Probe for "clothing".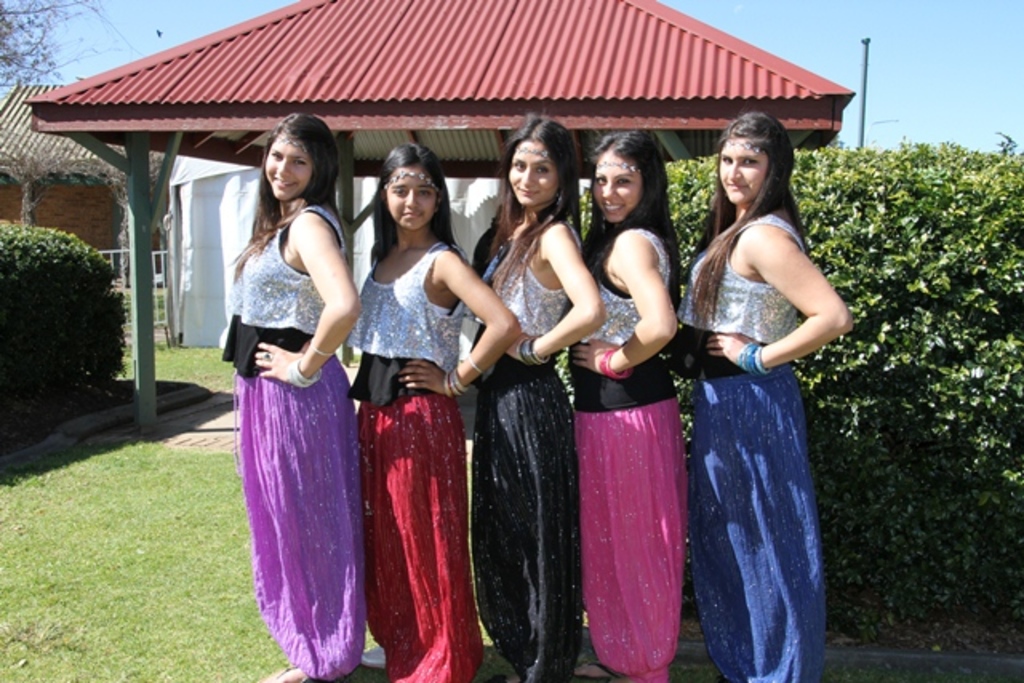
Probe result: x1=688 y1=210 x2=822 y2=681.
